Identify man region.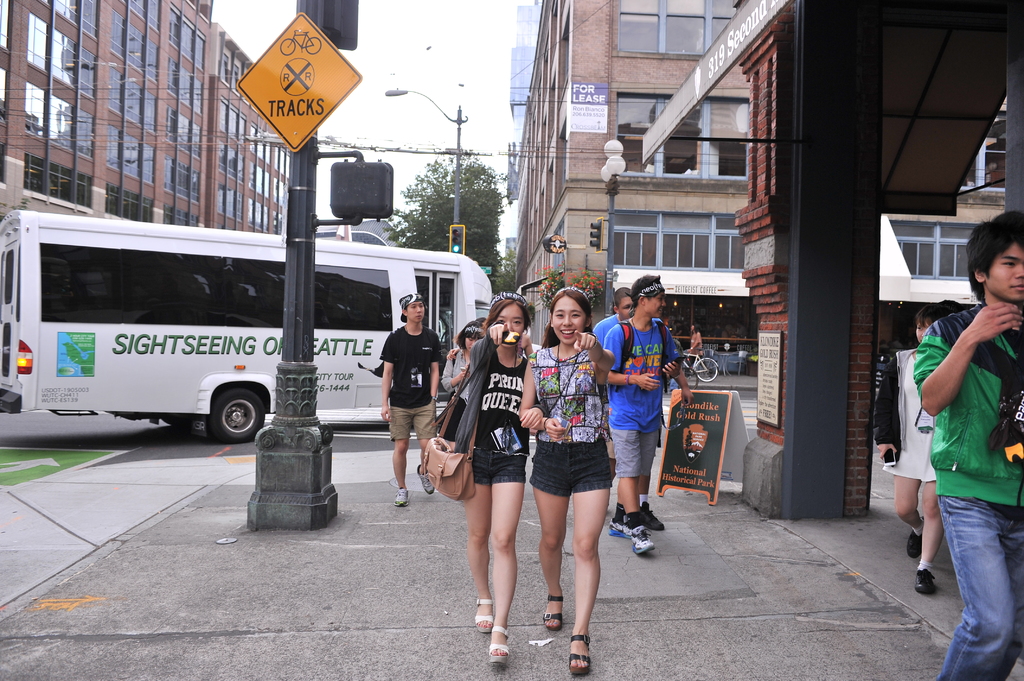
Region: {"x1": 380, "y1": 291, "x2": 444, "y2": 504}.
